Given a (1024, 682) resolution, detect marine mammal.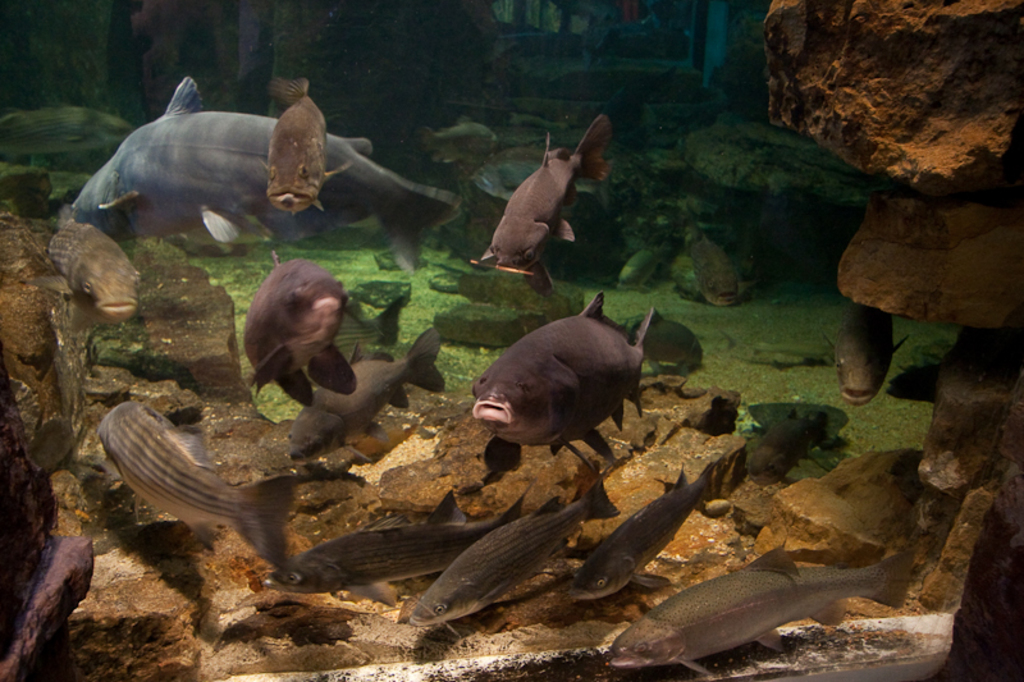
box=[65, 69, 475, 280].
